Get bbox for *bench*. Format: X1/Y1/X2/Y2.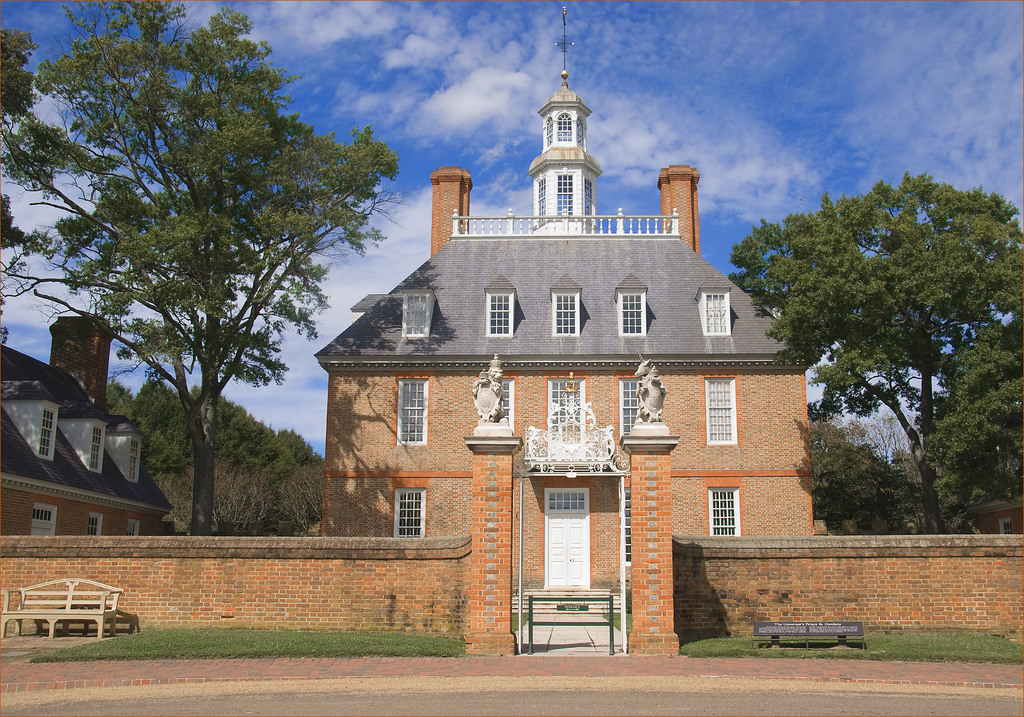
0/575/123/638.
